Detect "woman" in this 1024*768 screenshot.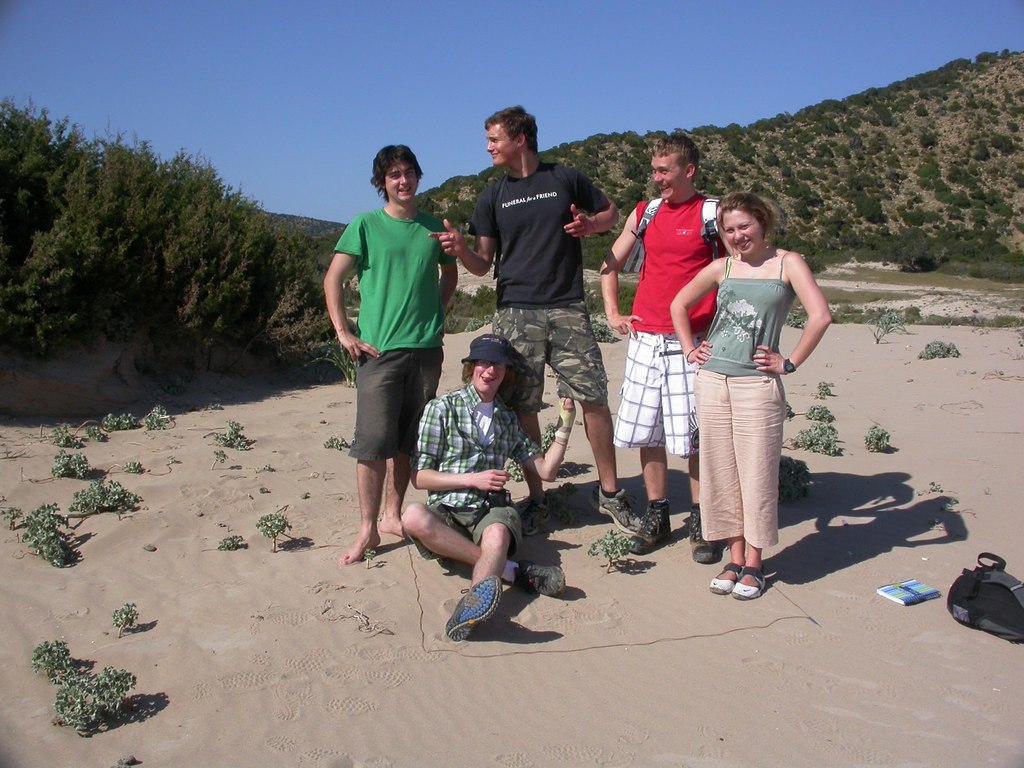
Detection: <region>674, 191, 833, 598</region>.
